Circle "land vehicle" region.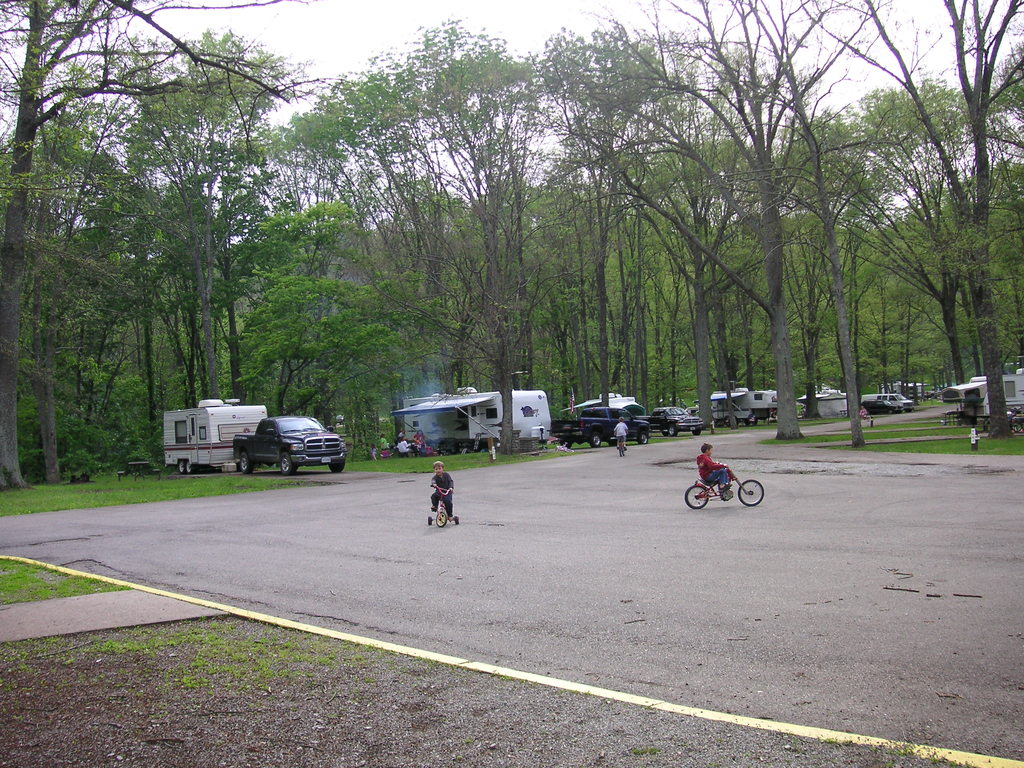
Region: detection(404, 390, 552, 452).
